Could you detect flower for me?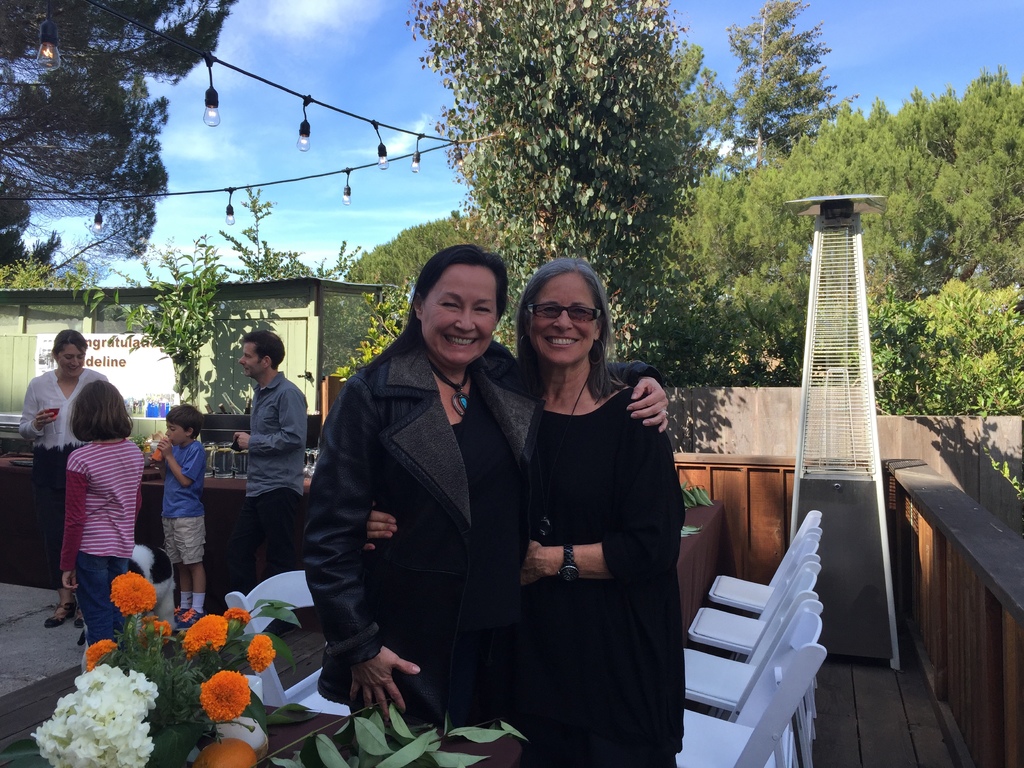
Detection result: l=88, t=639, r=120, b=673.
